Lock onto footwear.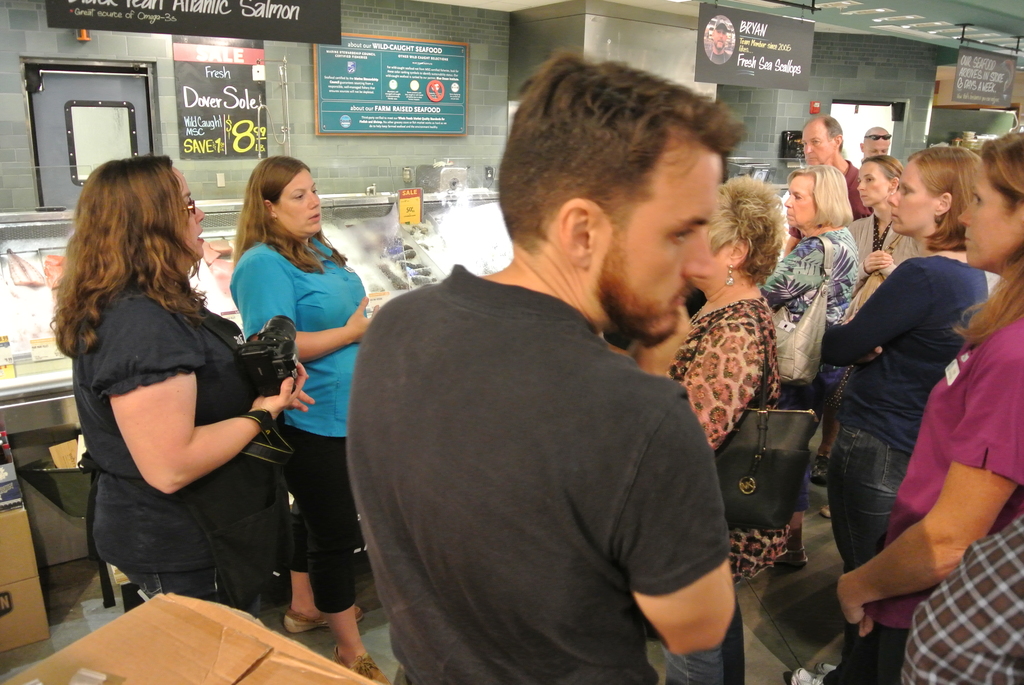
Locked: select_region(772, 546, 812, 571).
